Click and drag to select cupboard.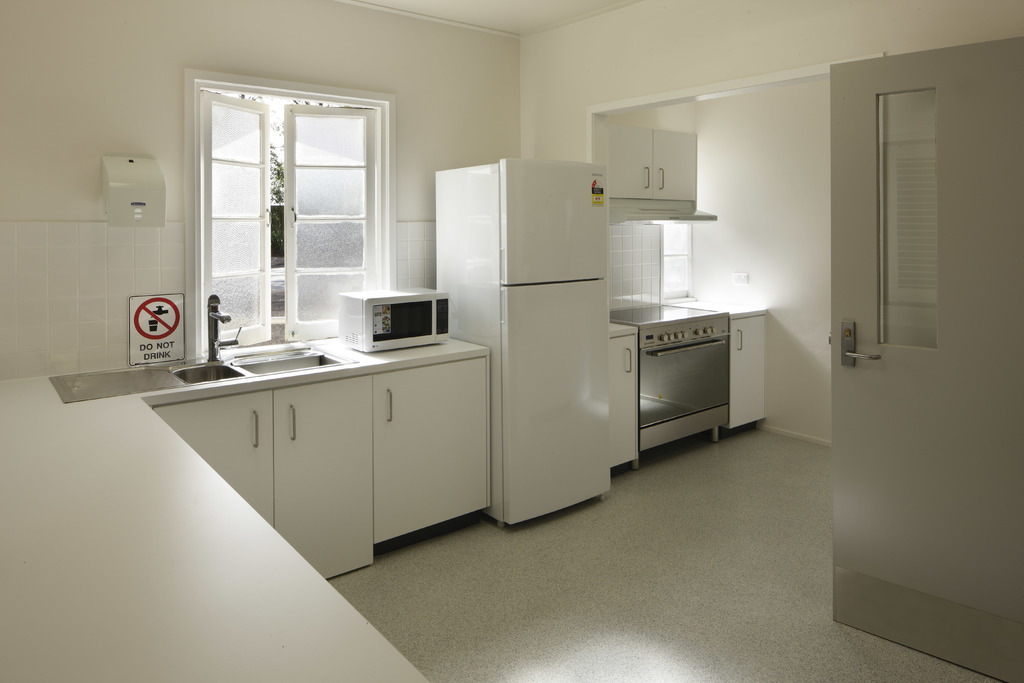
Selection: bbox(579, 104, 725, 227).
